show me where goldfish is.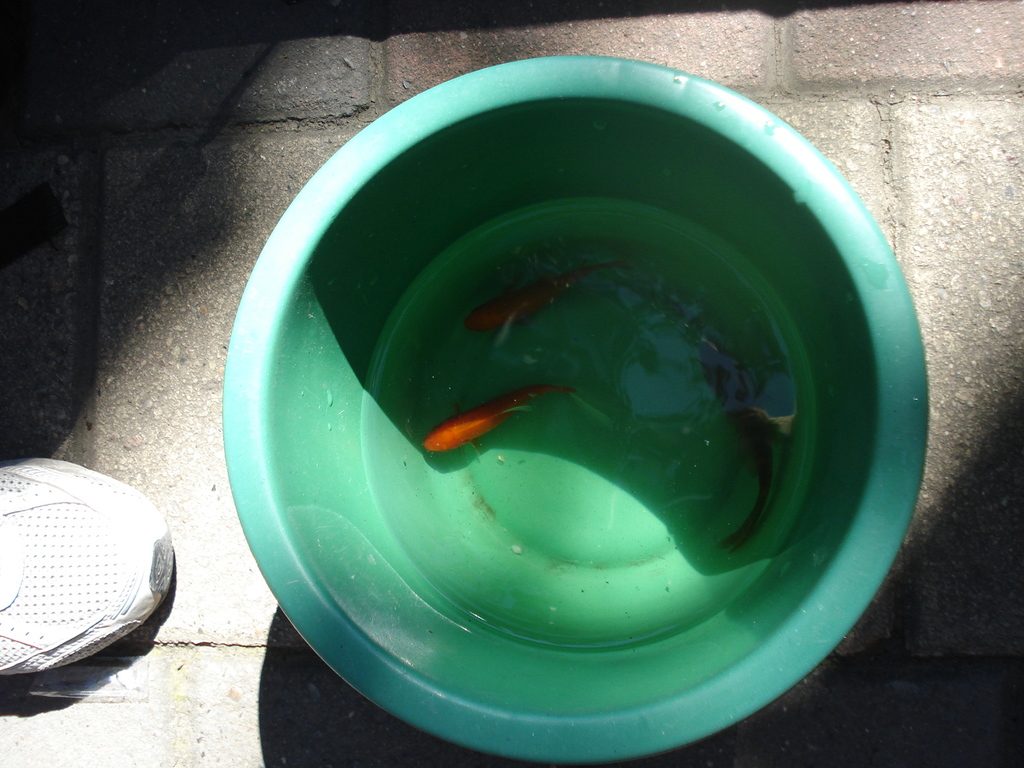
goldfish is at crop(424, 389, 553, 453).
